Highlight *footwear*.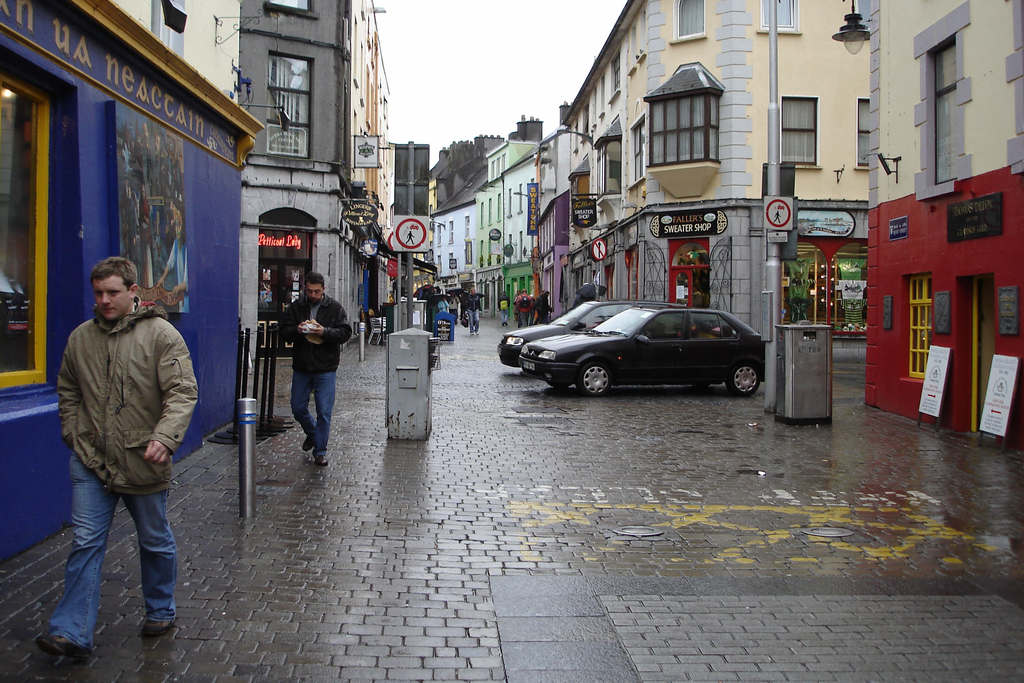
Highlighted region: bbox=(138, 614, 178, 642).
